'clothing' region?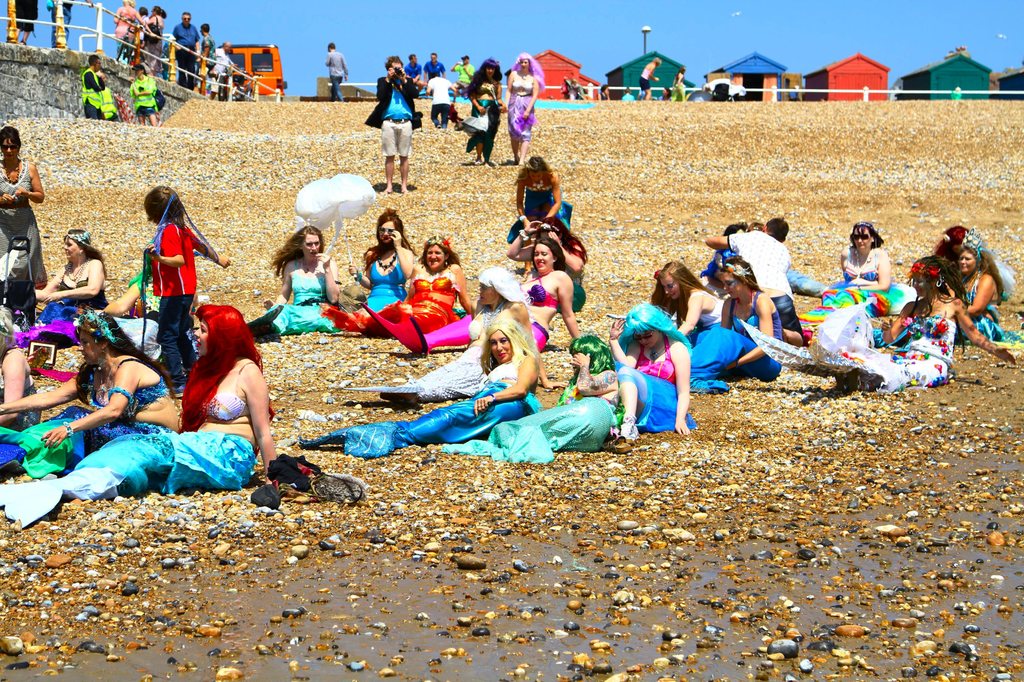
l=324, t=248, r=410, b=314
